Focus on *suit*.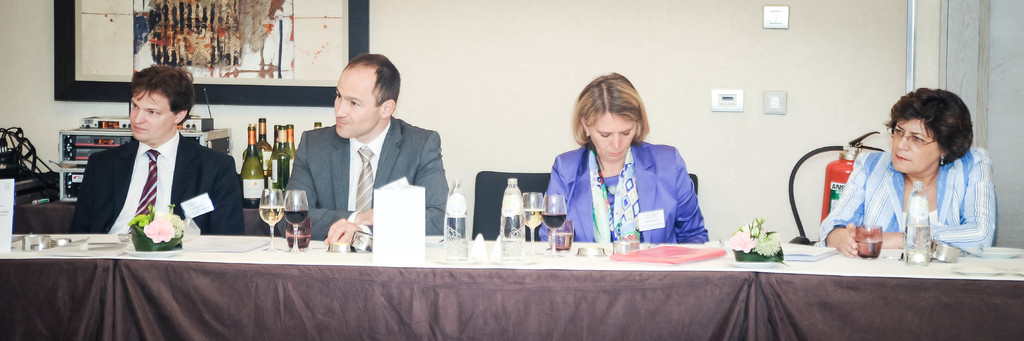
Focused at 278, 120, 448, 237.
